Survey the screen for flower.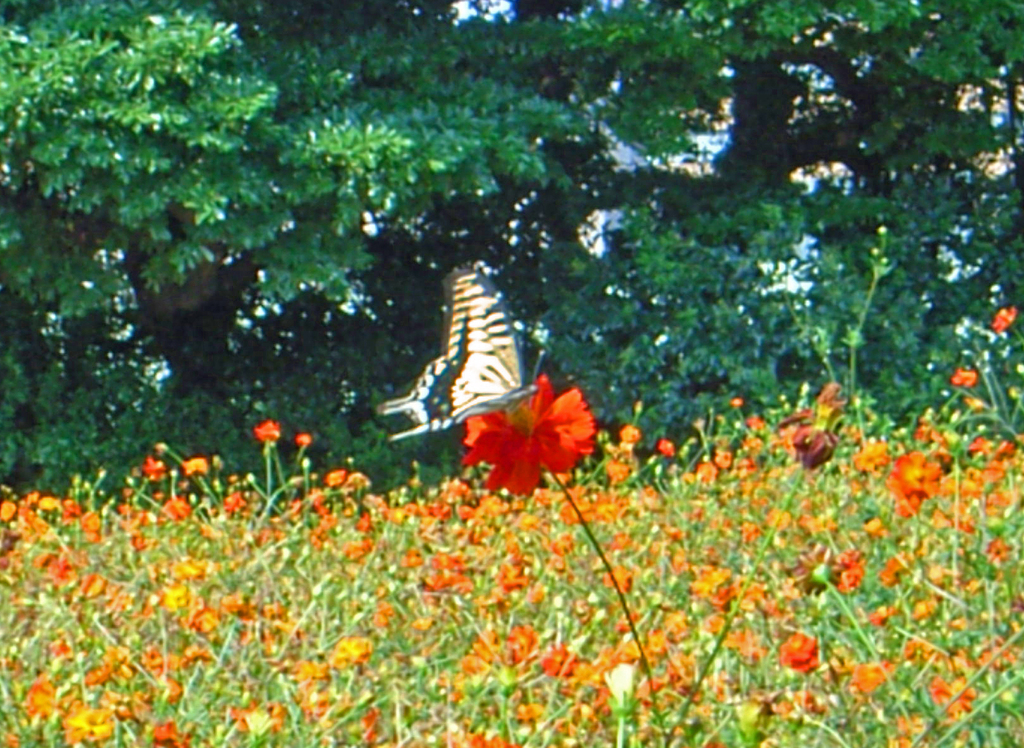
Survey found: 81,509,101,531.
